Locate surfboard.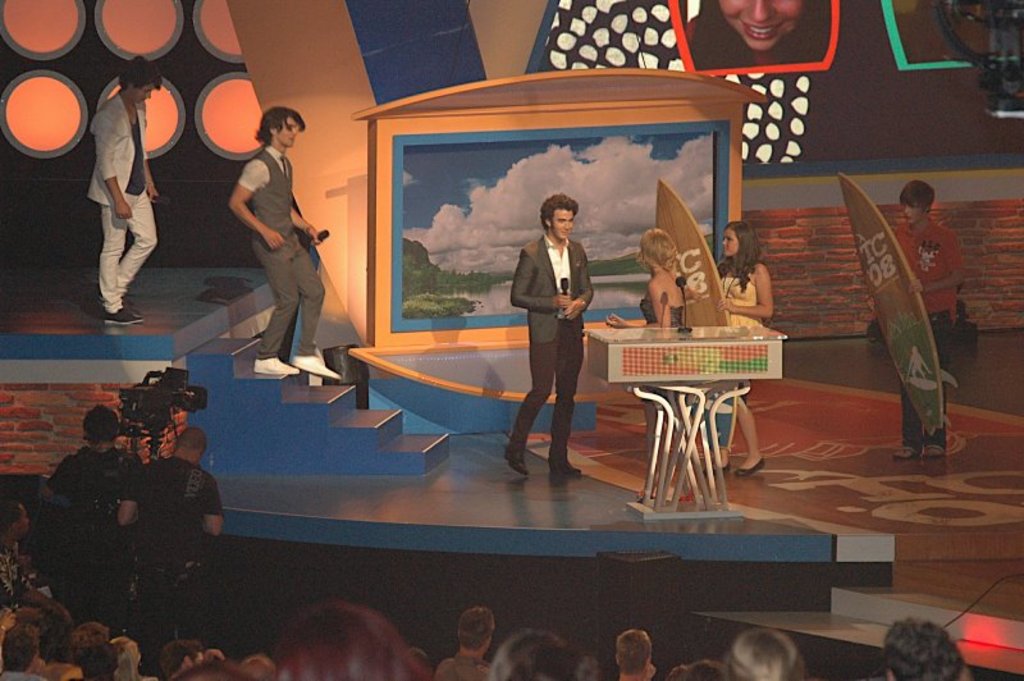
Bounding box: [x1=832, y1=170, x2=952, y2=456].
